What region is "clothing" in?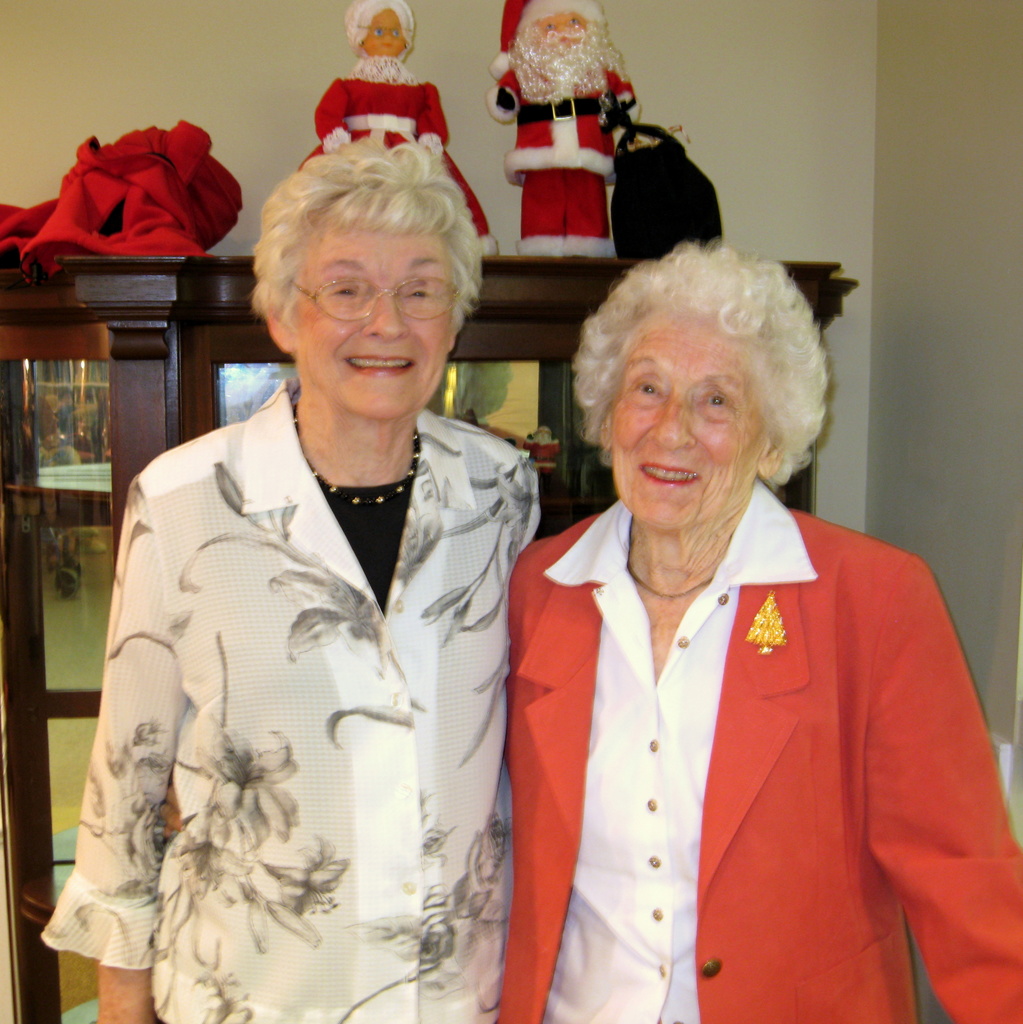
bbox=[32, 385, 543, 1023].
